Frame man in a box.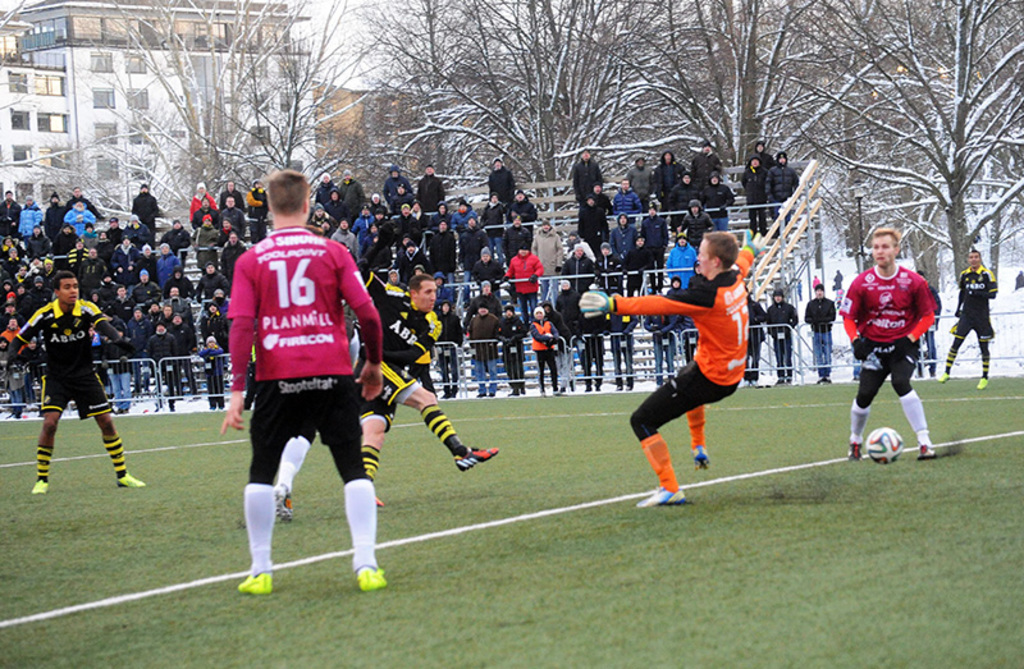
{"left": 580, "top": 229, "right": 768, "bottom": 507}.
